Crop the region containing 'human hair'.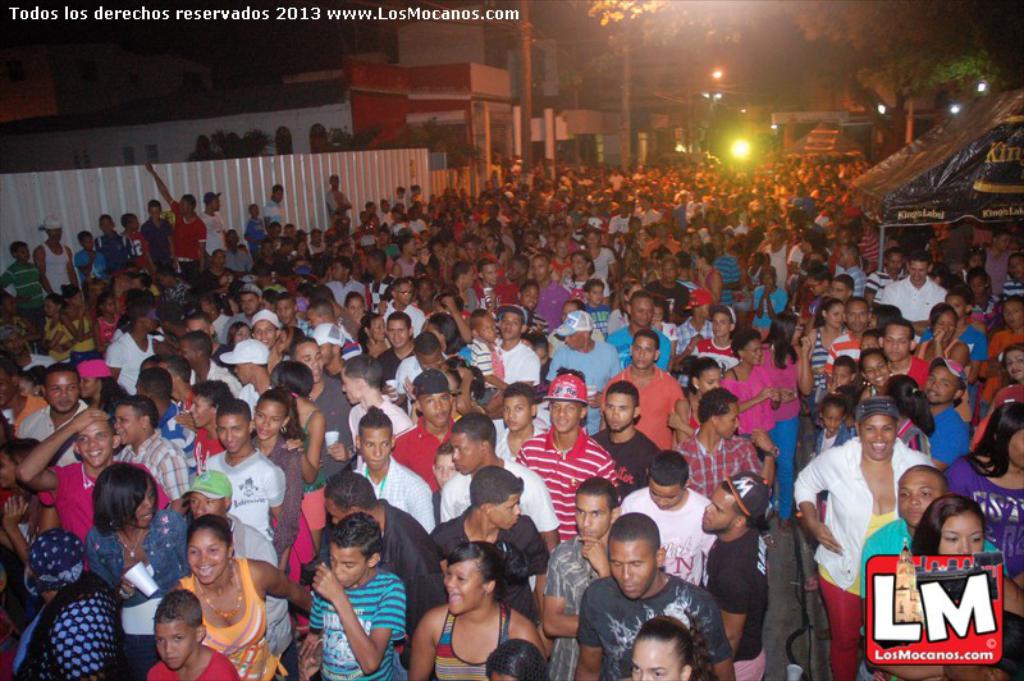
Crop region: 270,360,310,401.
